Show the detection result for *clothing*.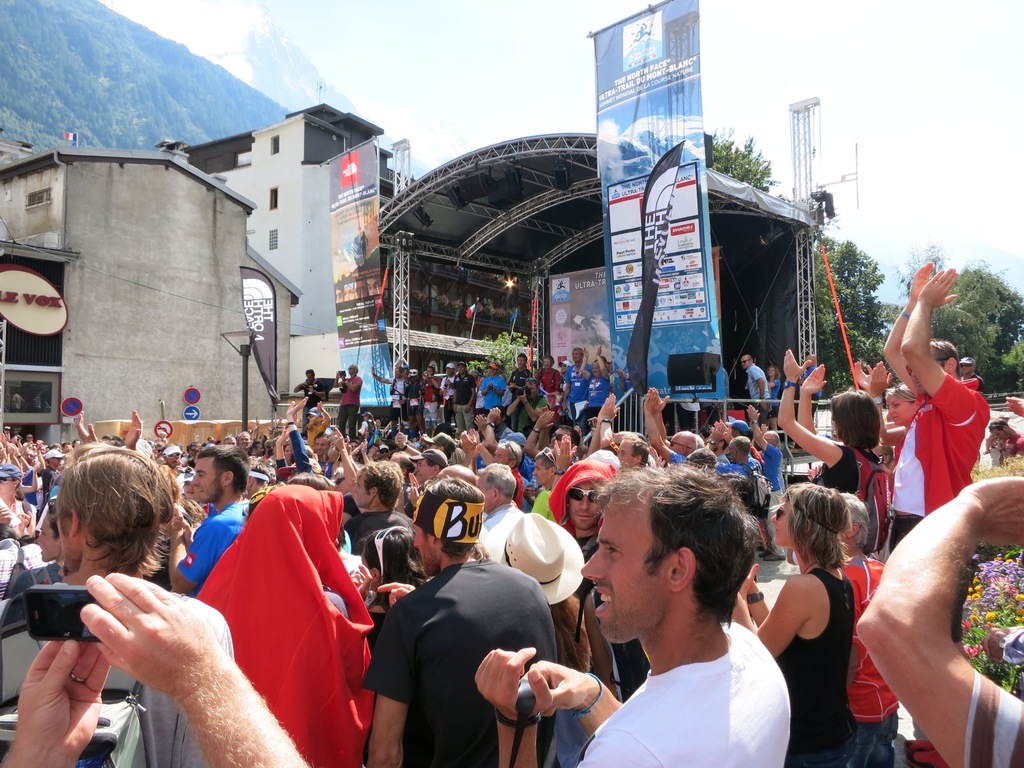
{"x1": 454, "y1": 376, "x2": 476, "y2": 422}.
